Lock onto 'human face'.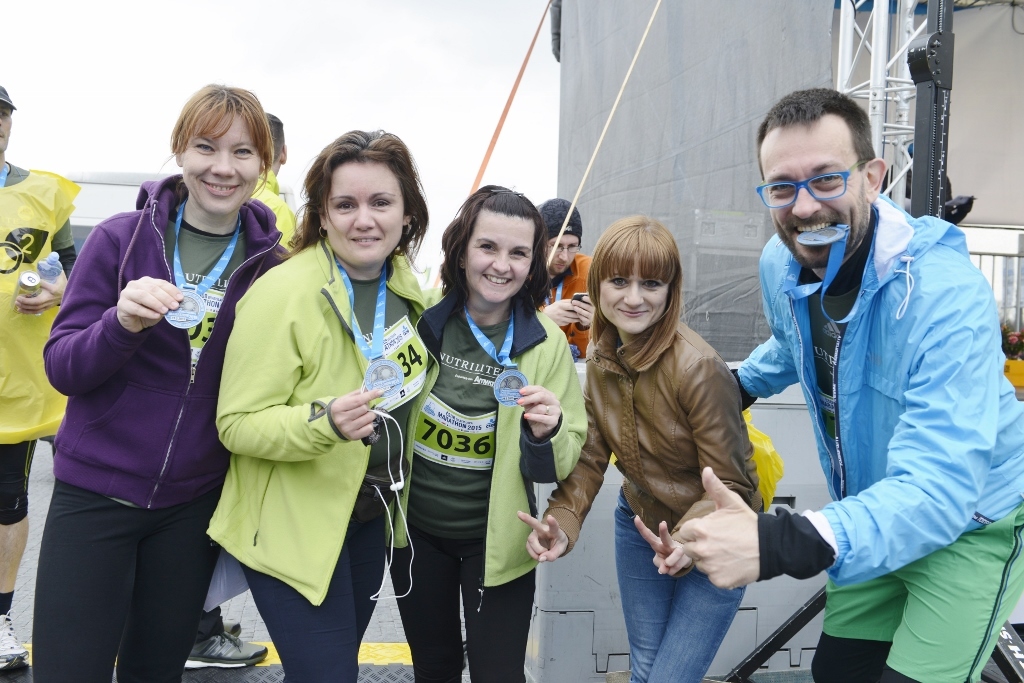
Locked: x1=467, y1=210, x2=533, y2=304.
